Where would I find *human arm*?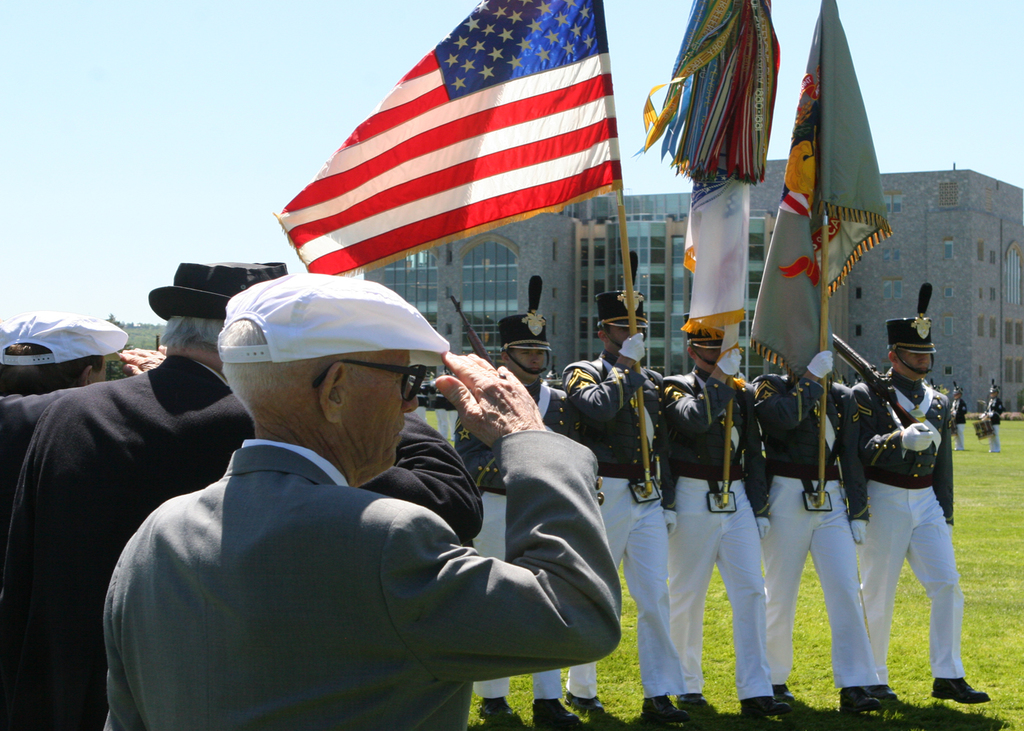
At region(494, 409, 622, 706).
